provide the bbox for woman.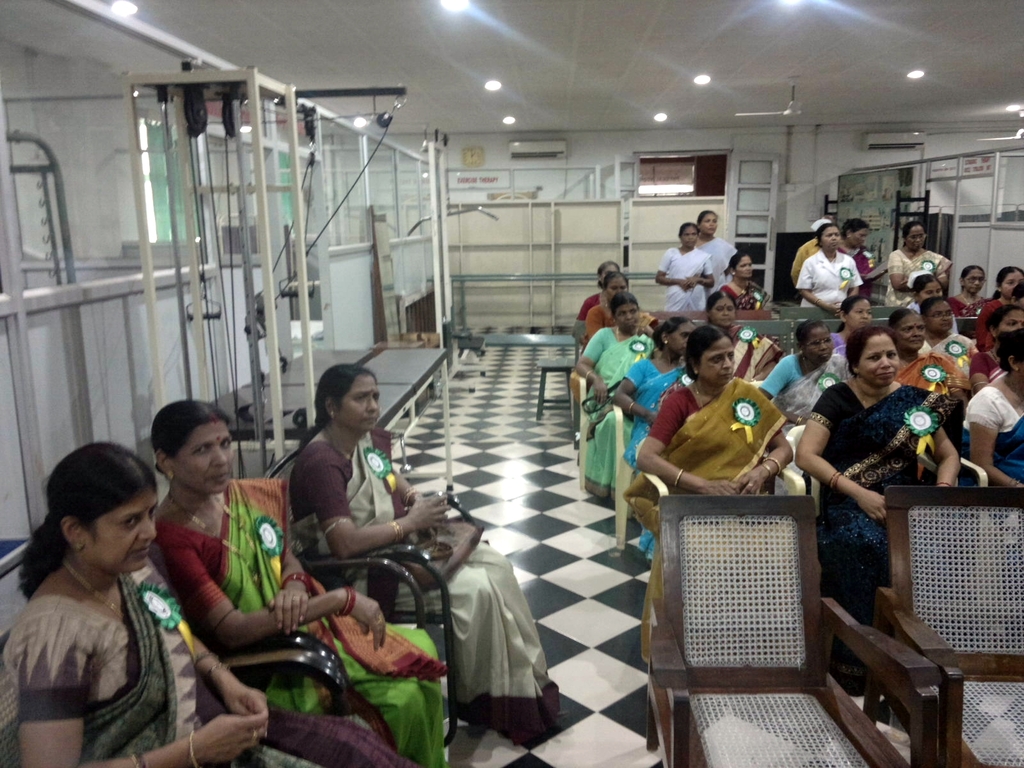
921,312,977,371.
